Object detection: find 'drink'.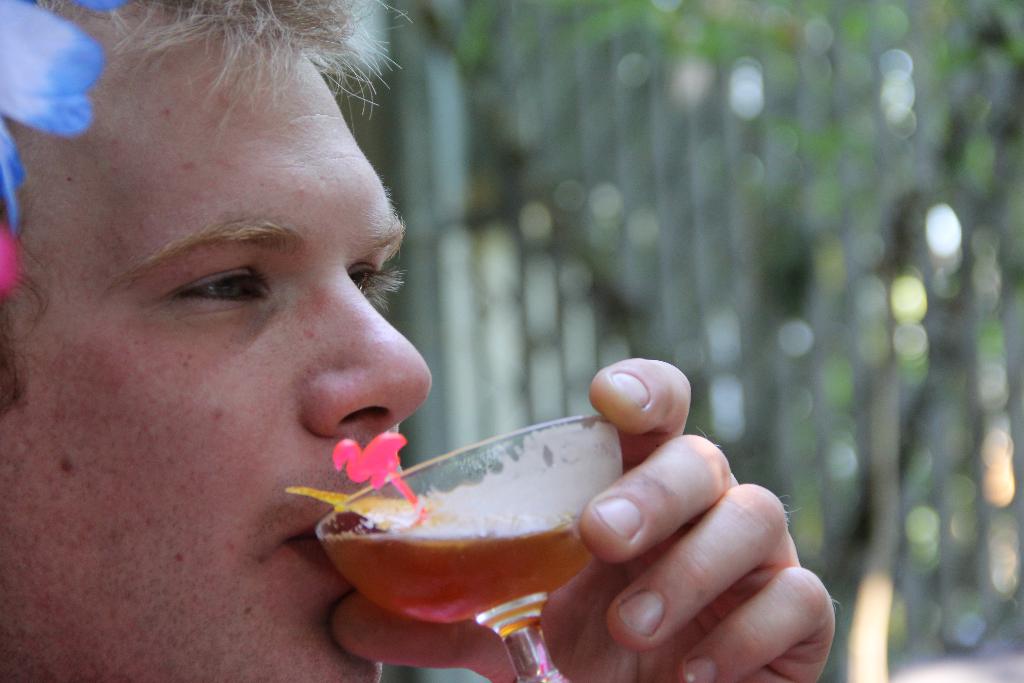
(x1=296, y1=410, x2=644, y2=663).
